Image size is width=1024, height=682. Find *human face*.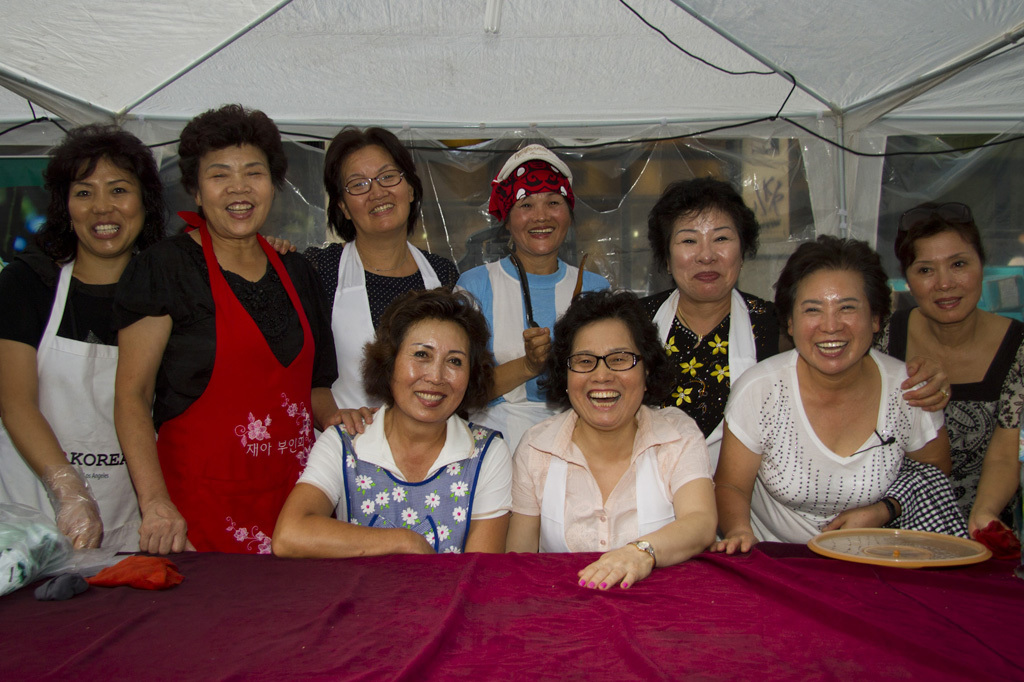
902, 231, 985, 323.
